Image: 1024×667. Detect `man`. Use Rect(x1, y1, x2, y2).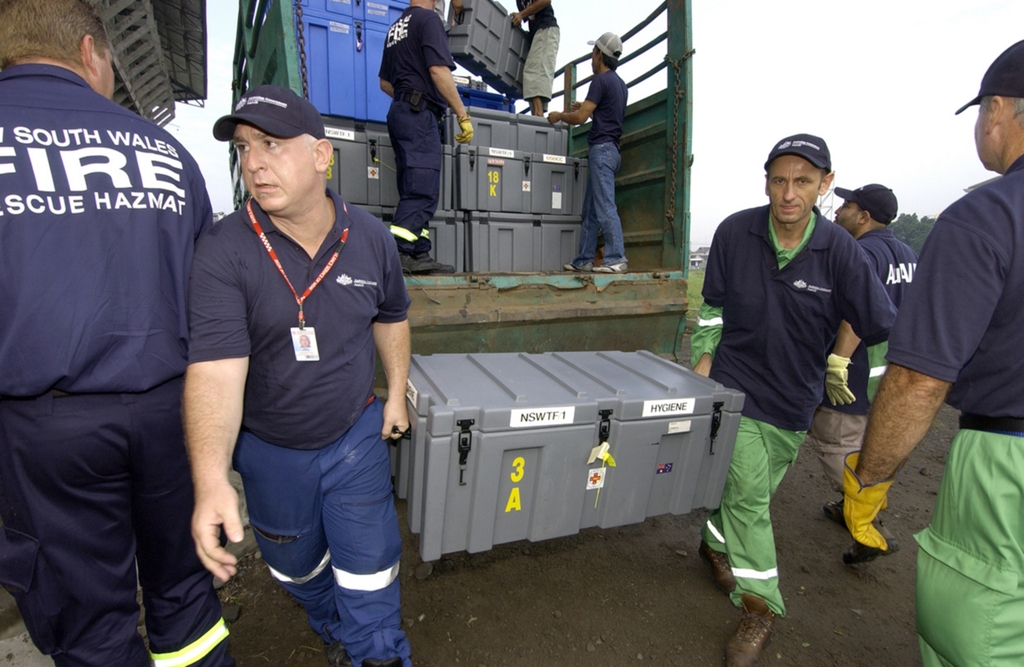
Rect(508, 0, 560, 125).
